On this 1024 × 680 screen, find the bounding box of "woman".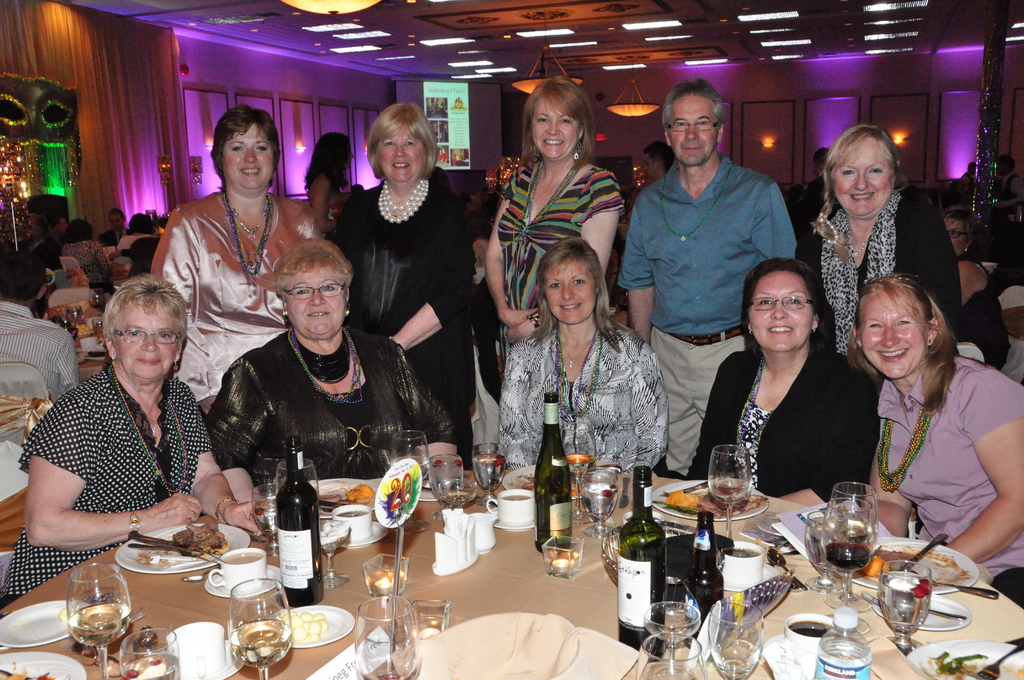
Bounding box: BBox(287, 126, 367, 252).
